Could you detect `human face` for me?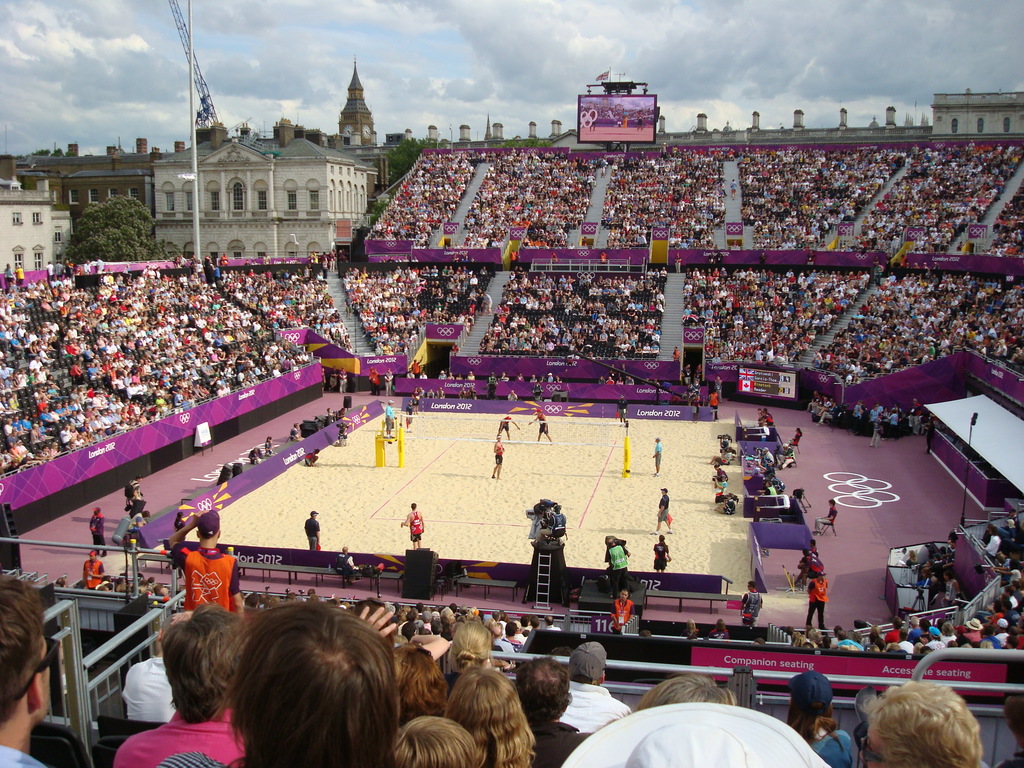
Detection result: <bbox>619, 589, 628, 601</bbox>.
